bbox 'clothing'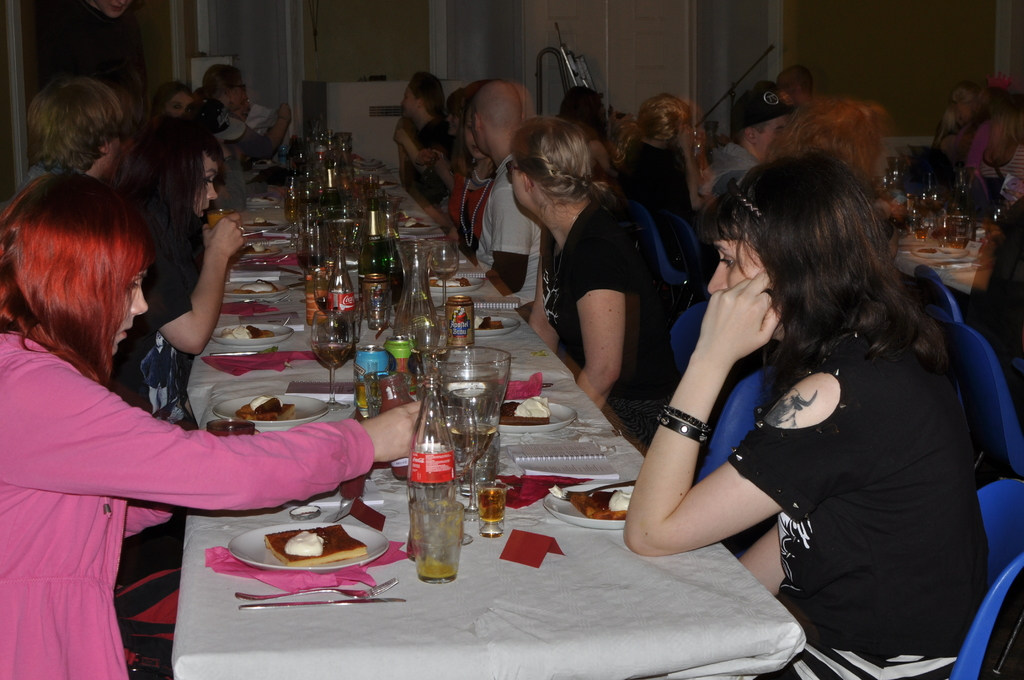
left=484, top=164, right=536, bottom=302
